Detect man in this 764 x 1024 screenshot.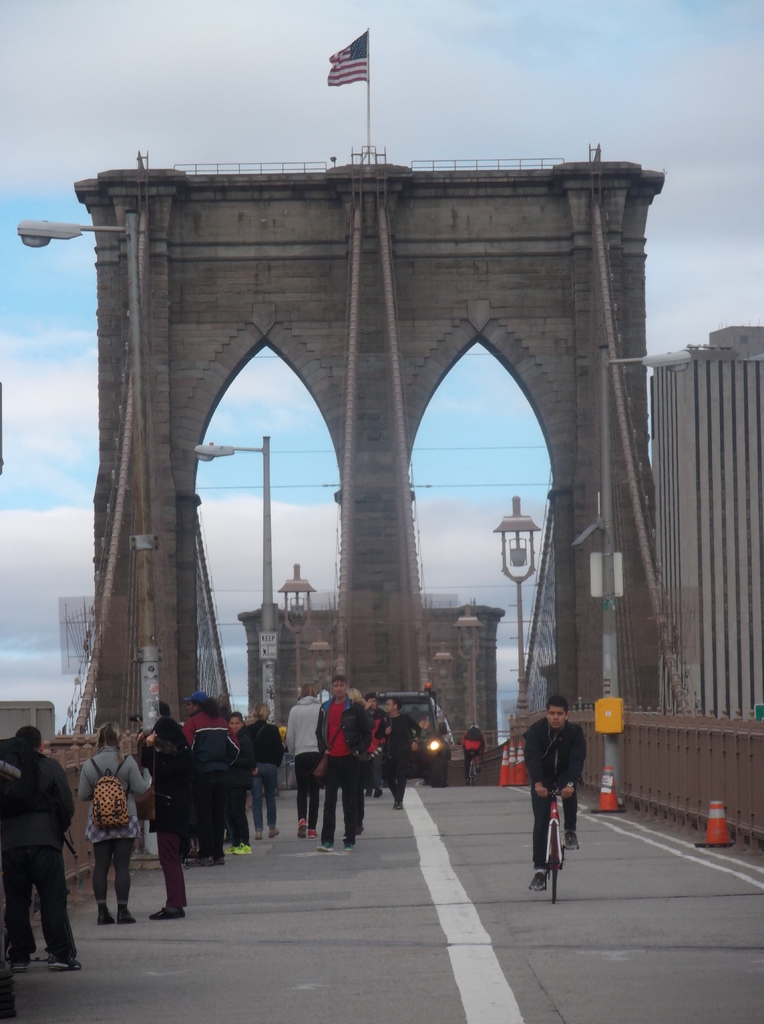
Detection: 375, 697, 420, 809.
